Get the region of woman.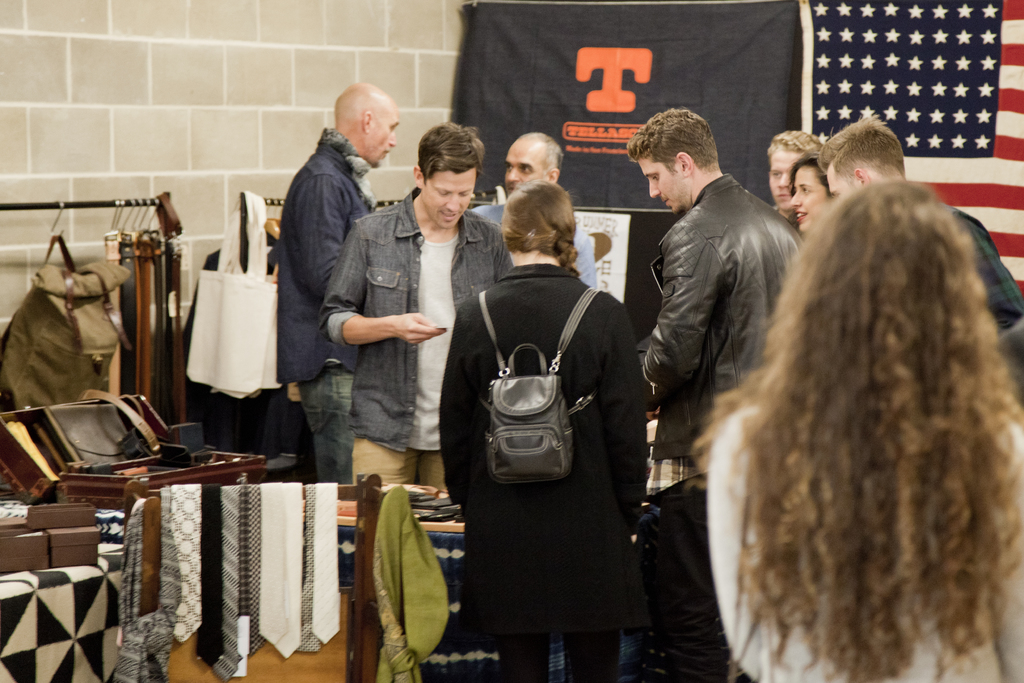
791:153:845:249.
